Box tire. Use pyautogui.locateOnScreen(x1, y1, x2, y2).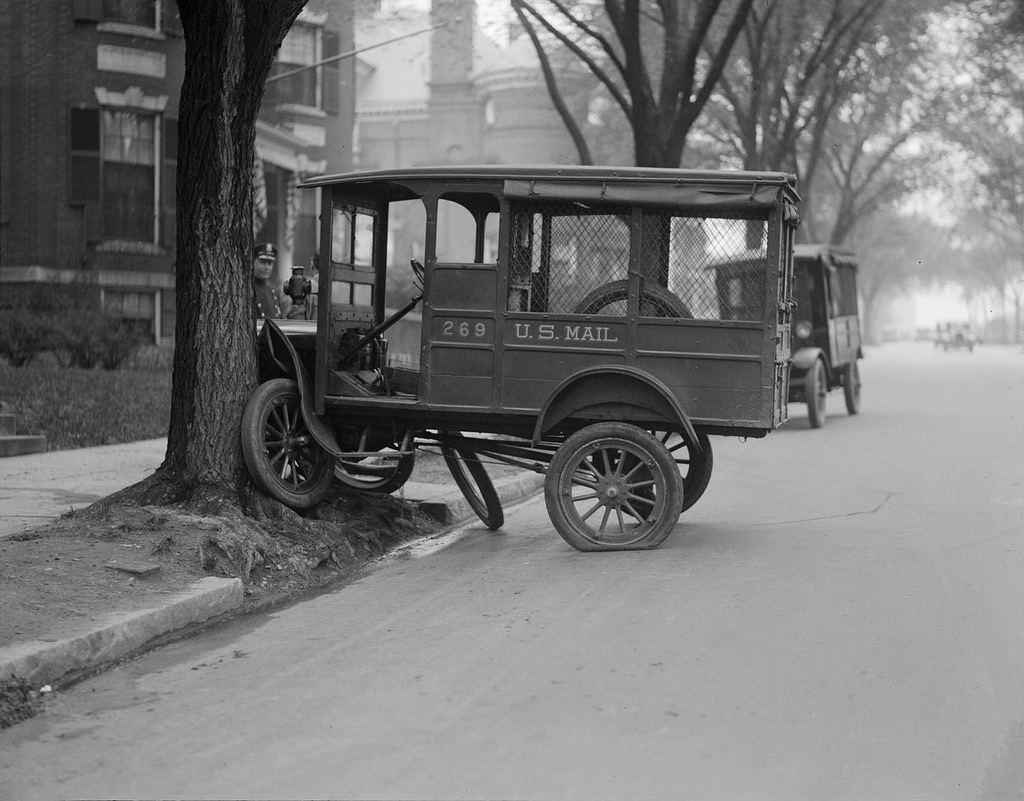
pyautogui.locateOnScreen(326, 415, 417, 496).
